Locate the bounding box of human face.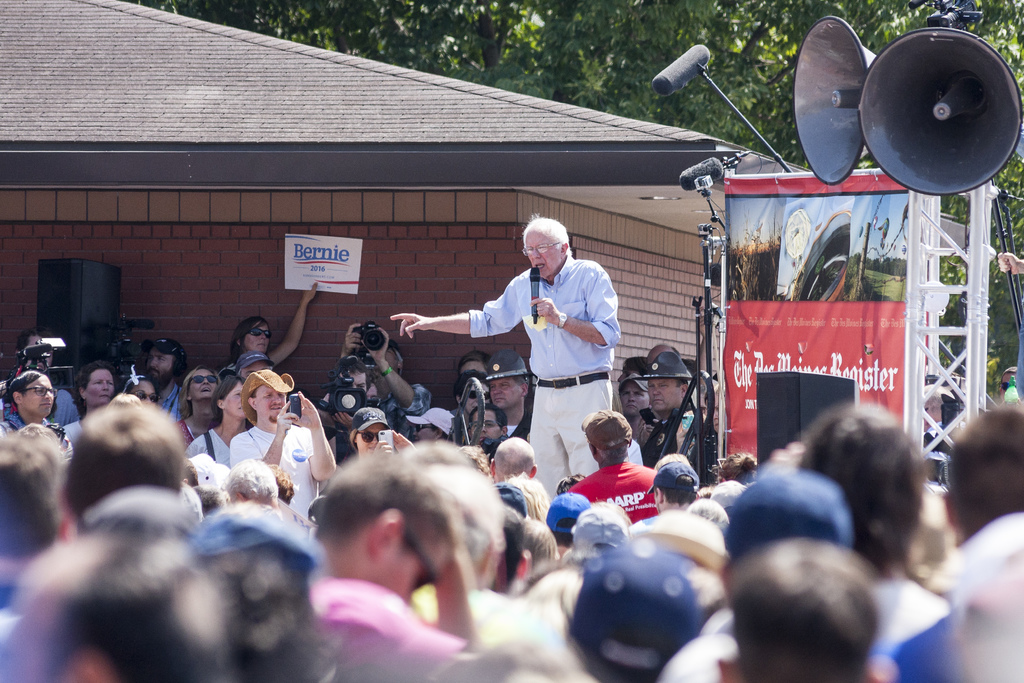
Bounding box: left=84, top=368, right=114, bottom=404.
